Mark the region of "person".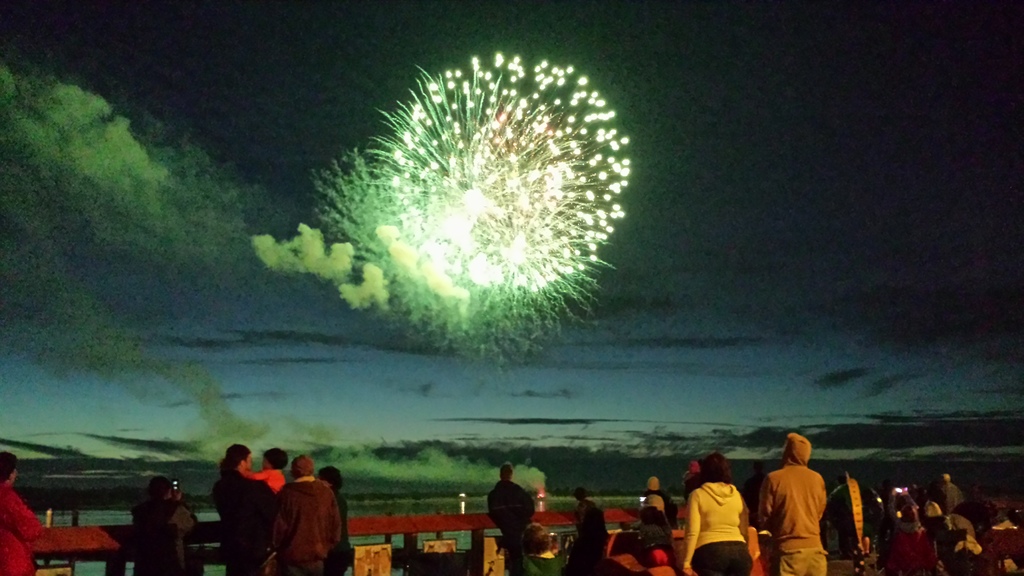
Region: <bbox>214, 442, 276, 575</bbox>.
